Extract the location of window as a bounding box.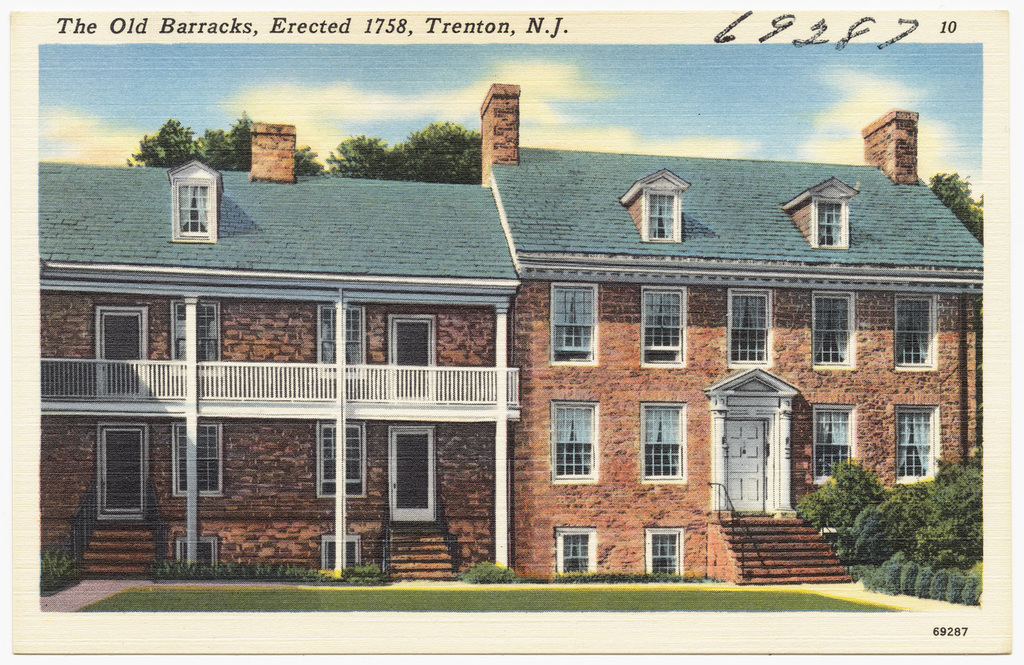
{"left": 322, "top": 422, "right": 365, "bottom": 494}.
